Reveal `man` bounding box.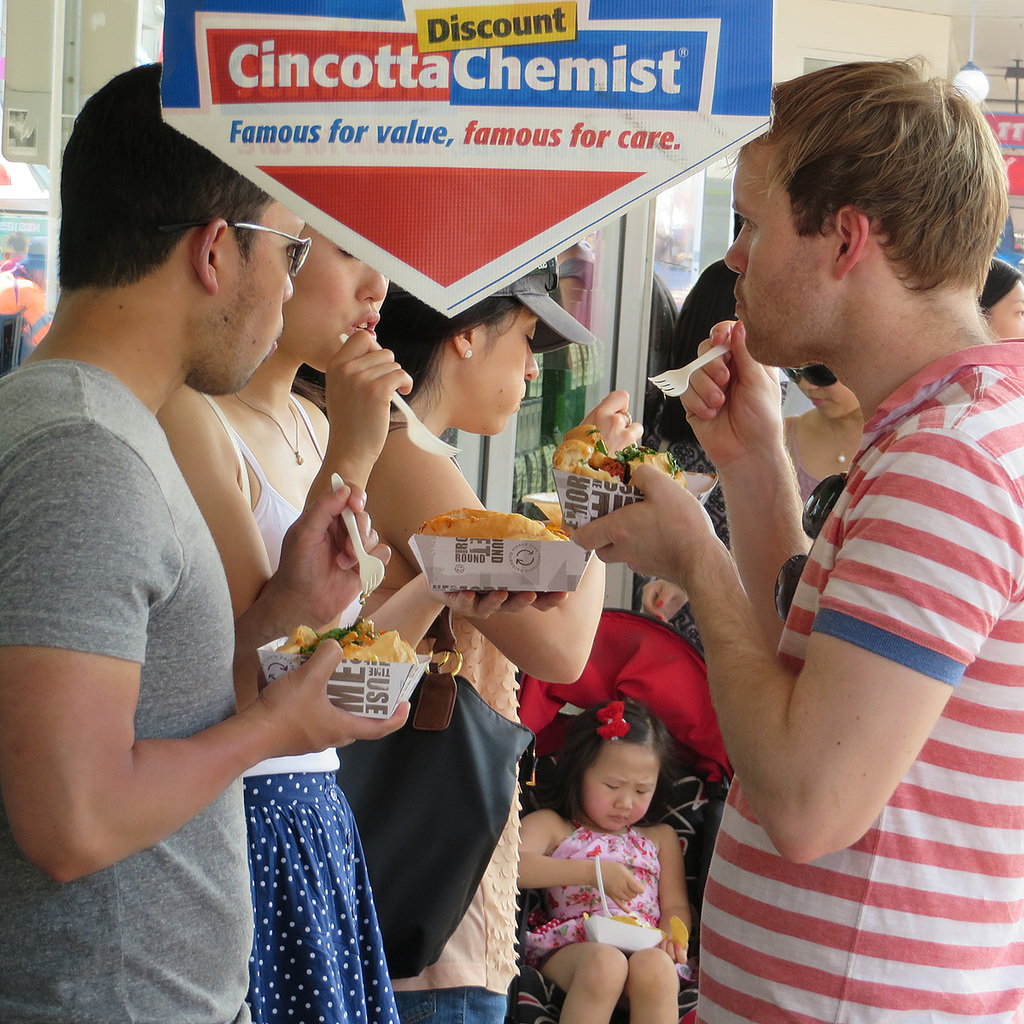
Revealed: locate(561, 52, 1023, 1023).
